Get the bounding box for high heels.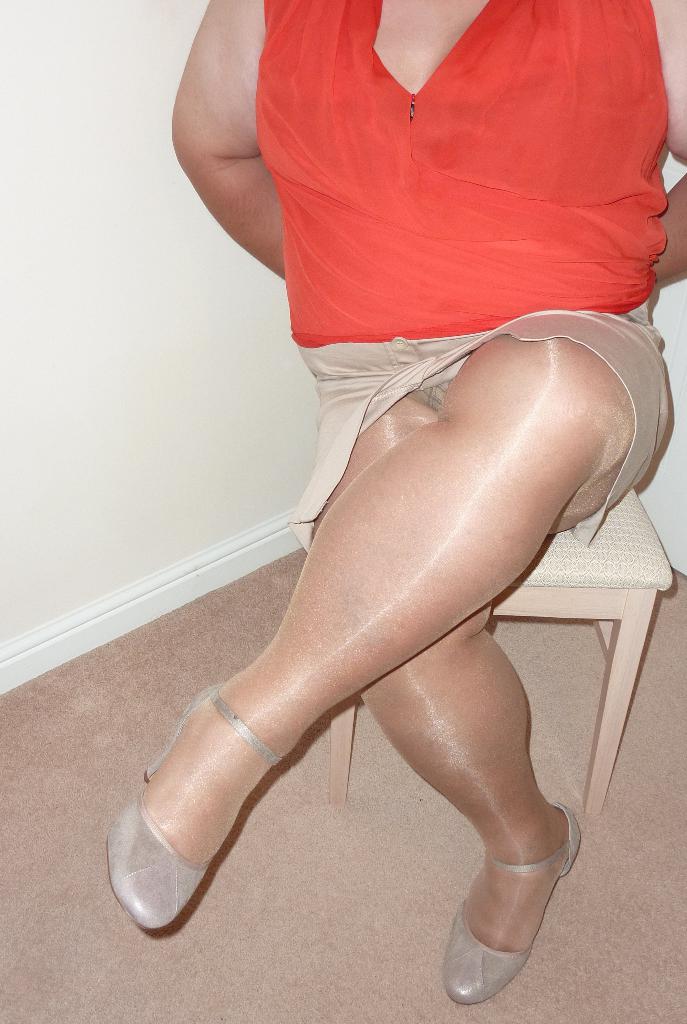
[x1=108, y1=682, x2=278, y2=935].
